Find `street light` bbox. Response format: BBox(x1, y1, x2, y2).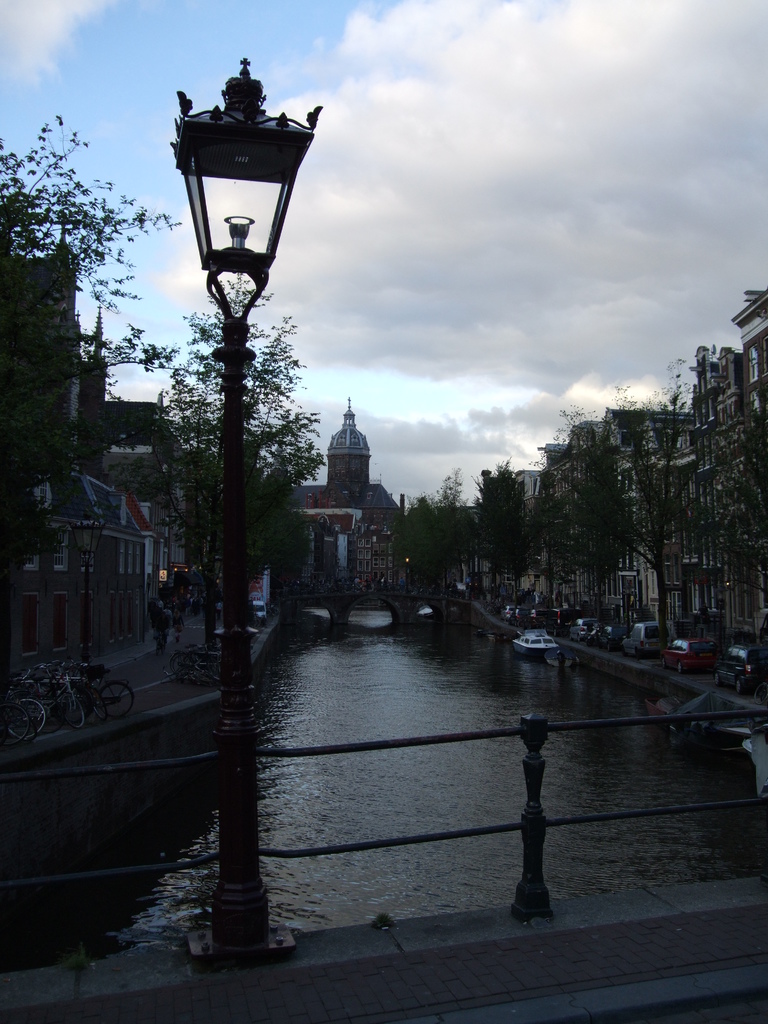
BBox(166, 63, 314, 955).
